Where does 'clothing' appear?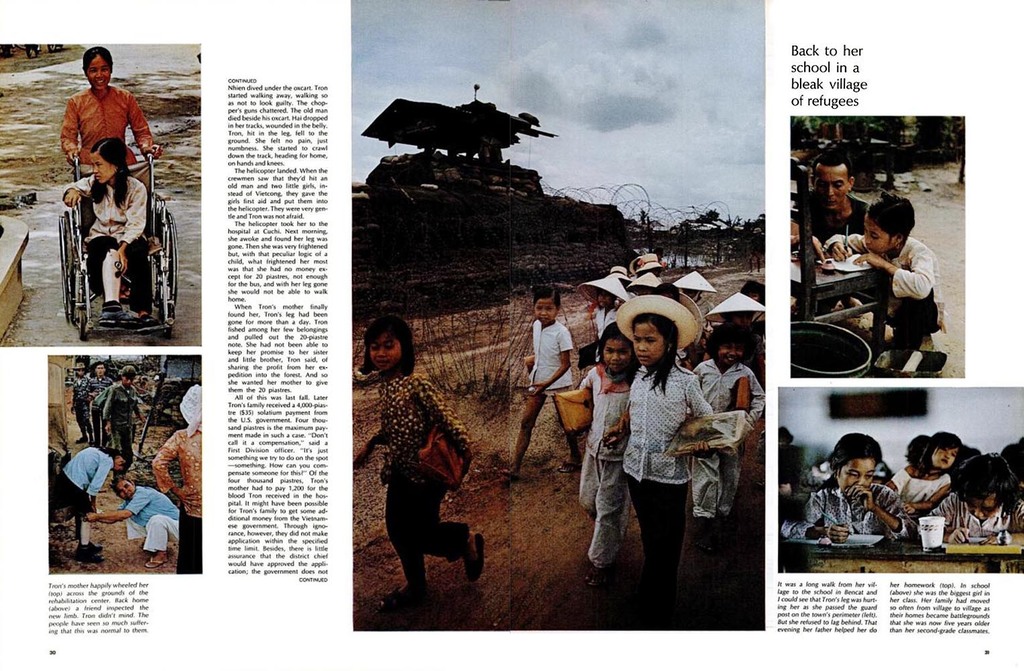
Appears at (378,374,480,584).
